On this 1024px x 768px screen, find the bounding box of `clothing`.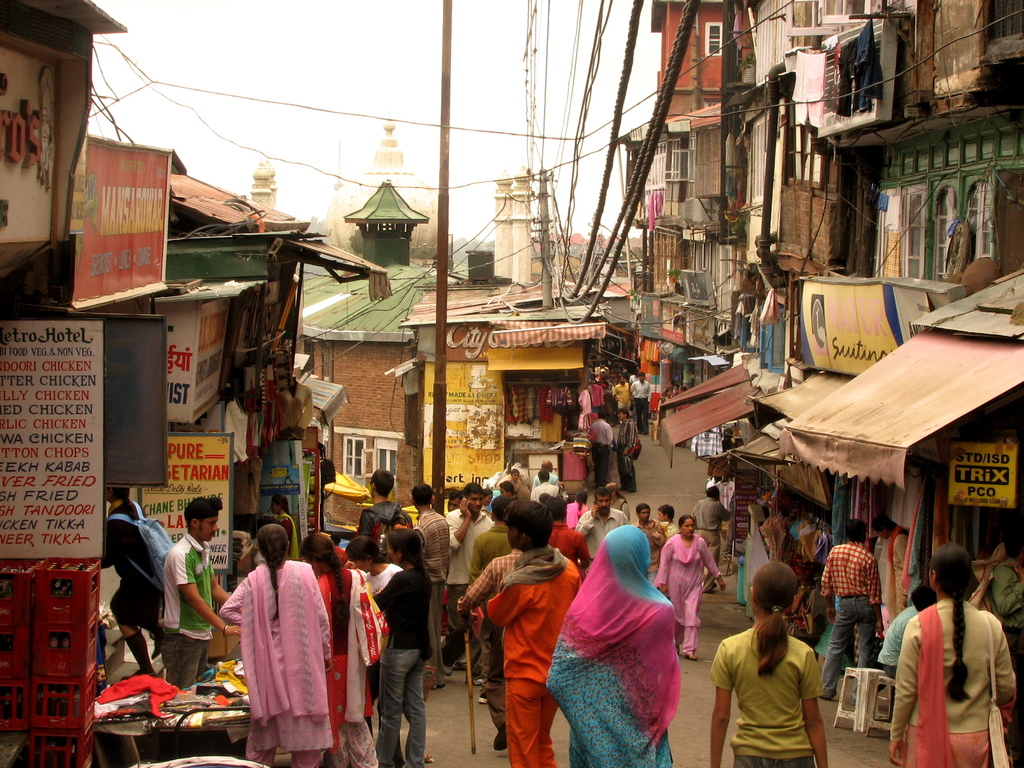
Bounding box: crop(572, 508, 627, 559).
